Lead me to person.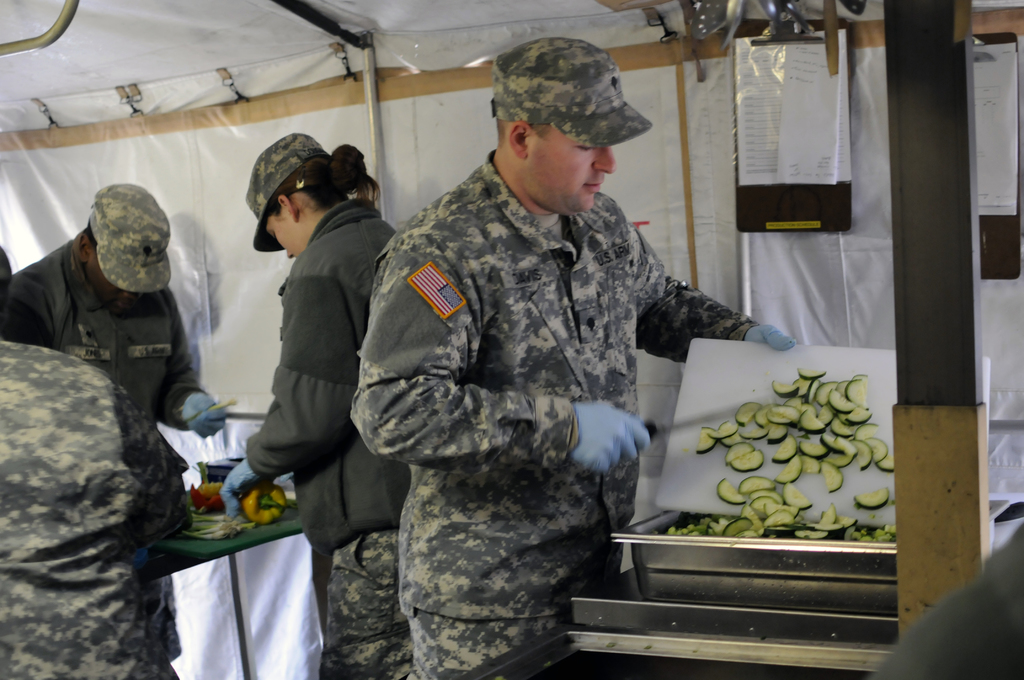
Lead to 0:177:227:441.
